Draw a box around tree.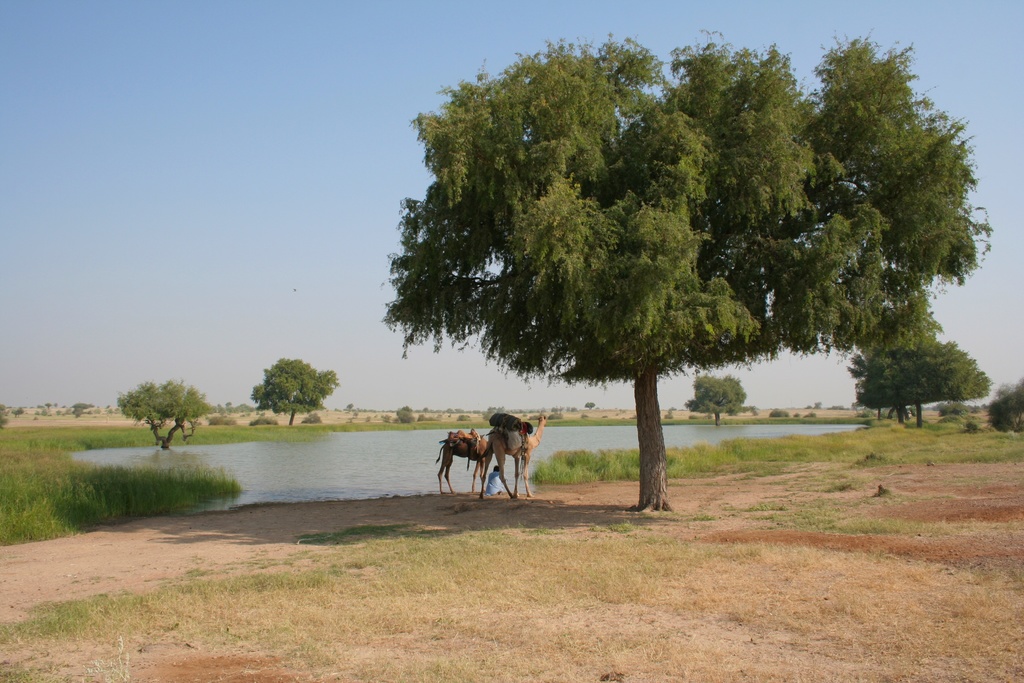
(x1=113, y1=374, x2=205, y2=458).
